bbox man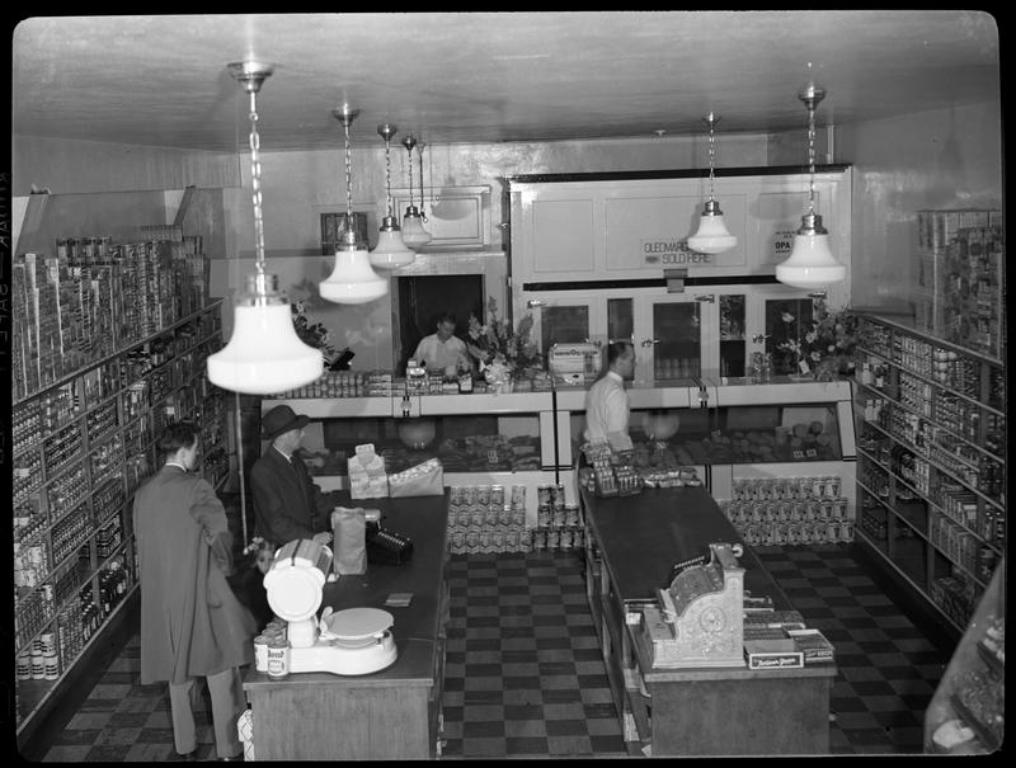
574 340 646 460
